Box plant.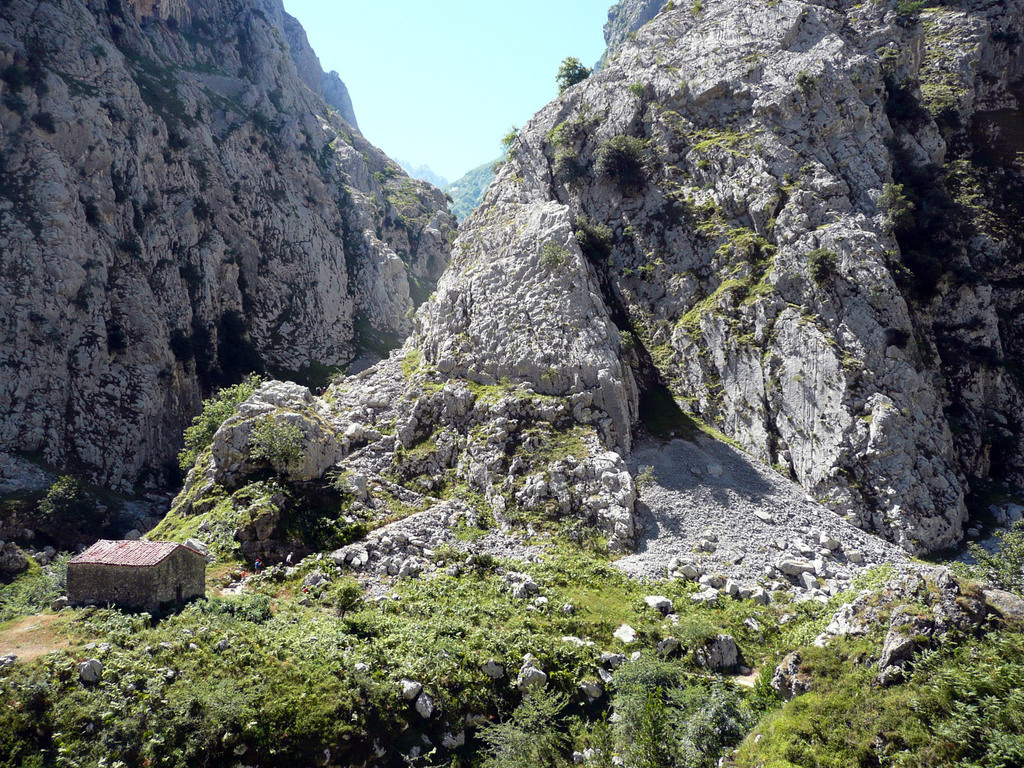
335 125 353 147.
